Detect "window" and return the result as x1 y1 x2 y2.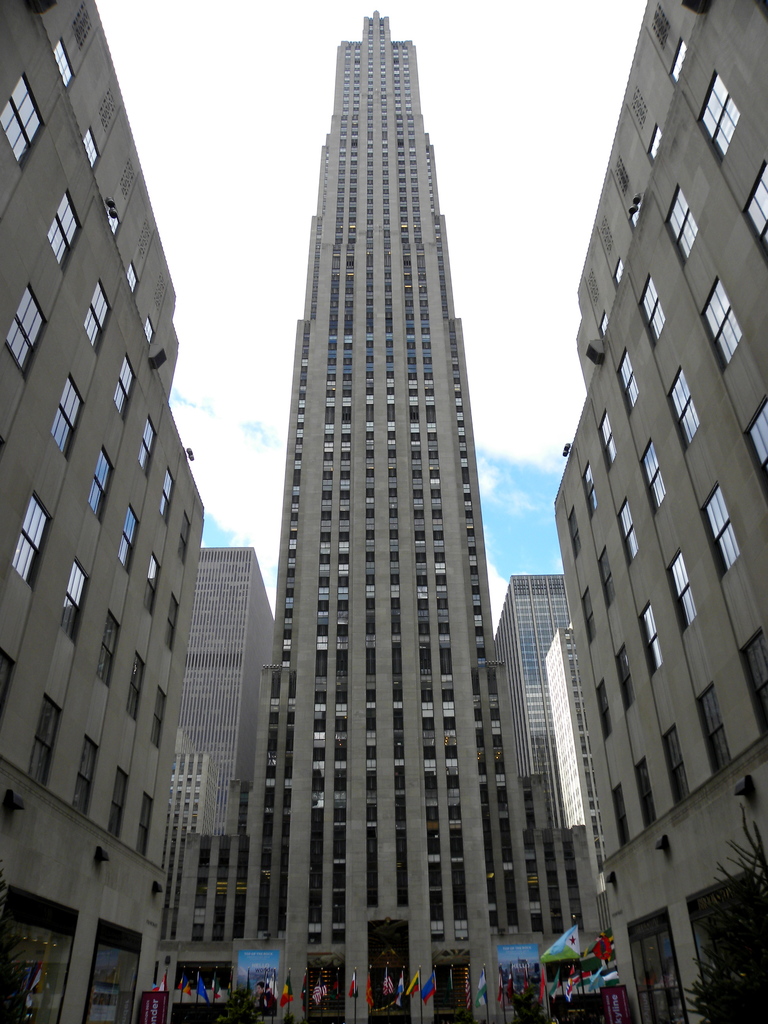
666 186 698 270.
